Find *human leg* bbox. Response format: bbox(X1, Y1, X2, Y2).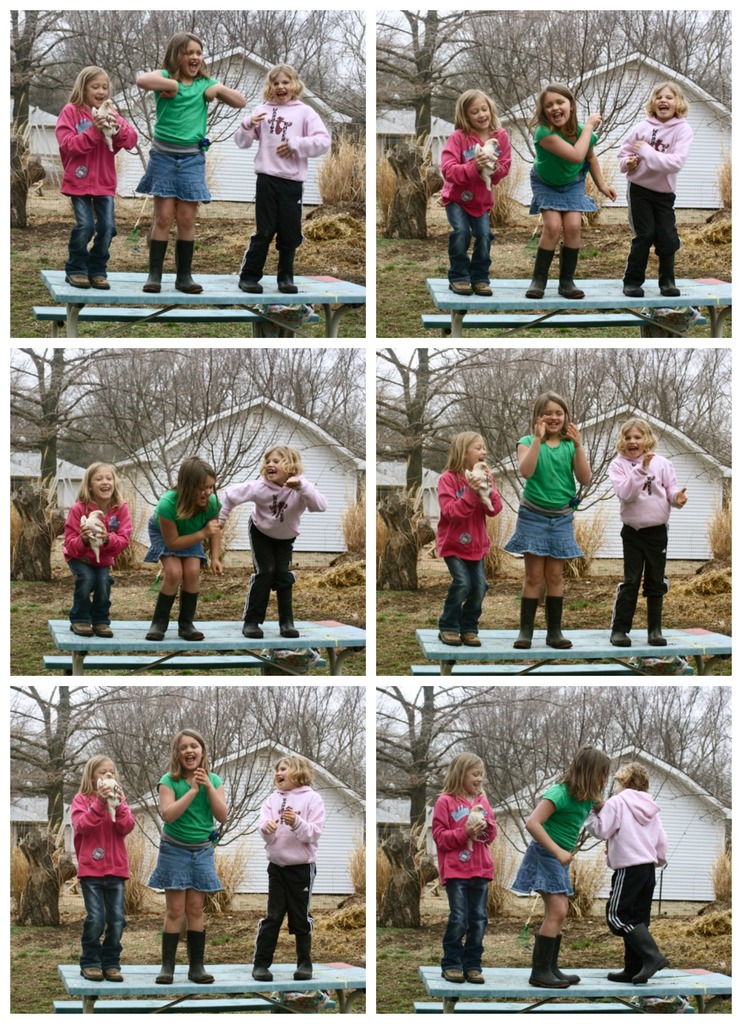
bbox(642, 528, 667, 643).
